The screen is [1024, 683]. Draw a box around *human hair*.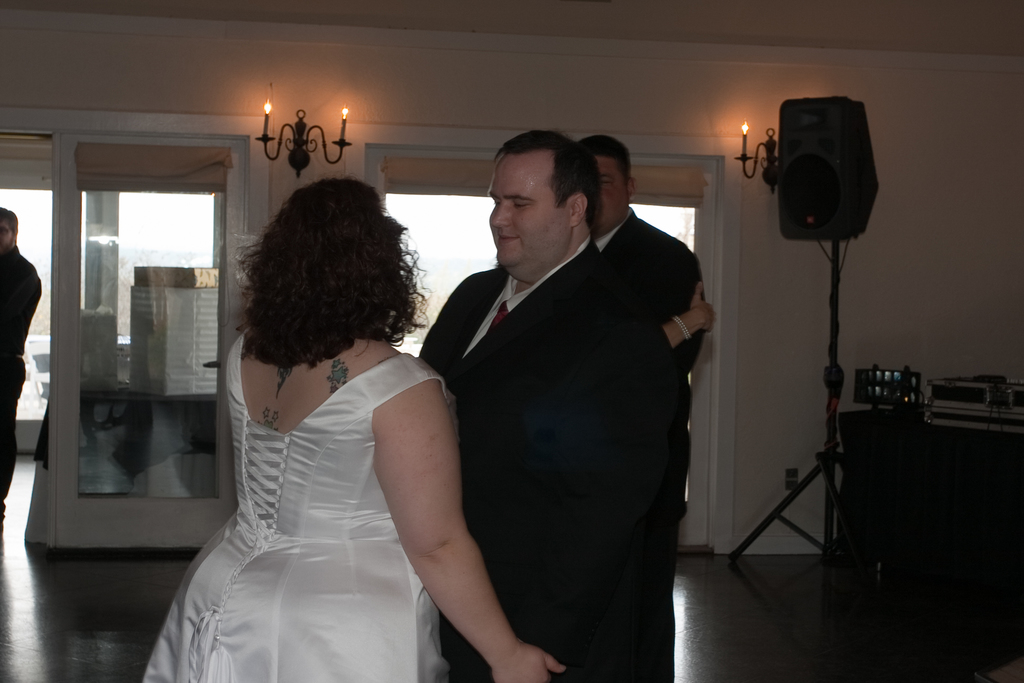
[x1=492, y1=128, x2=601, y2=228].
